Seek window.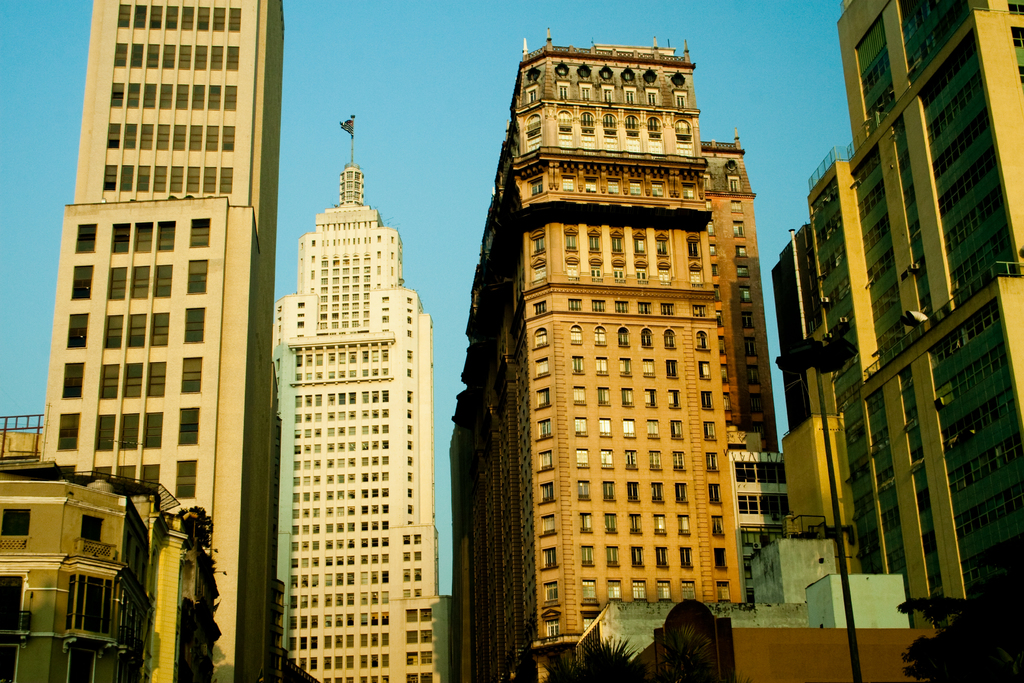
141:463:157:492.
